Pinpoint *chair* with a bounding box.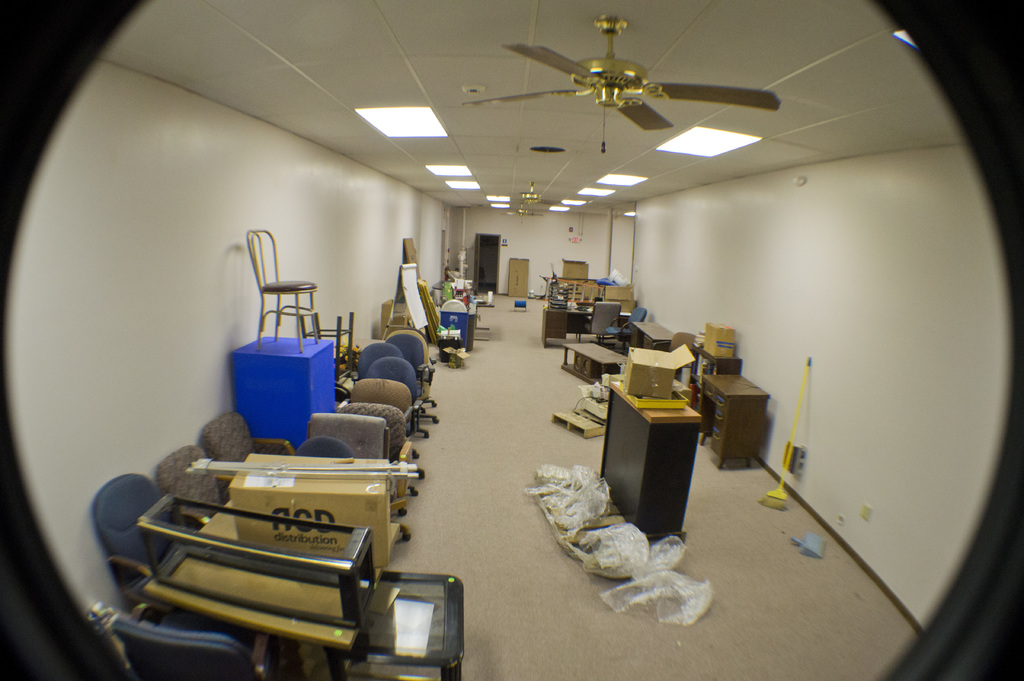
(294, 438, 353, 461).
